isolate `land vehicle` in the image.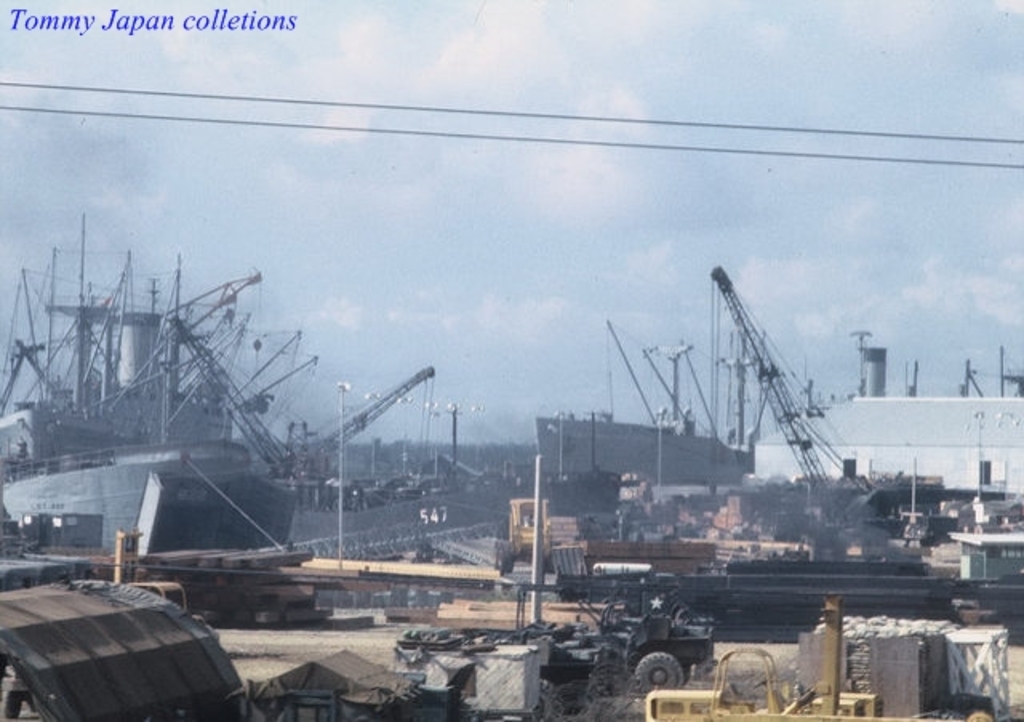
Isolated region: 493, 501, 568, 573.
